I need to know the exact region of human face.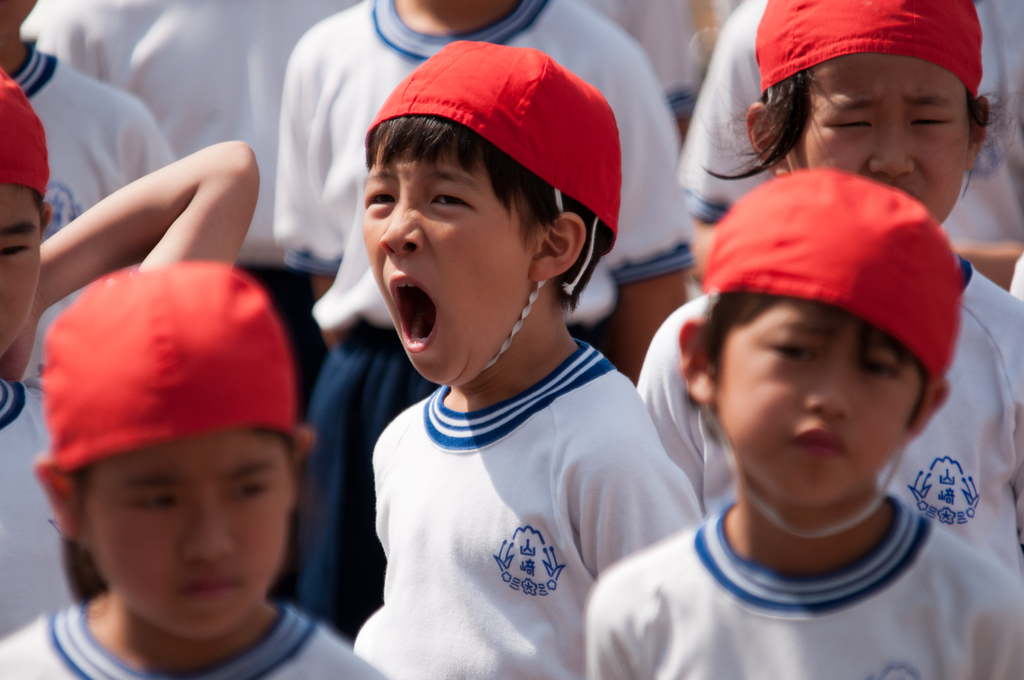
Region: Rect(362, 134, 538, 387).
